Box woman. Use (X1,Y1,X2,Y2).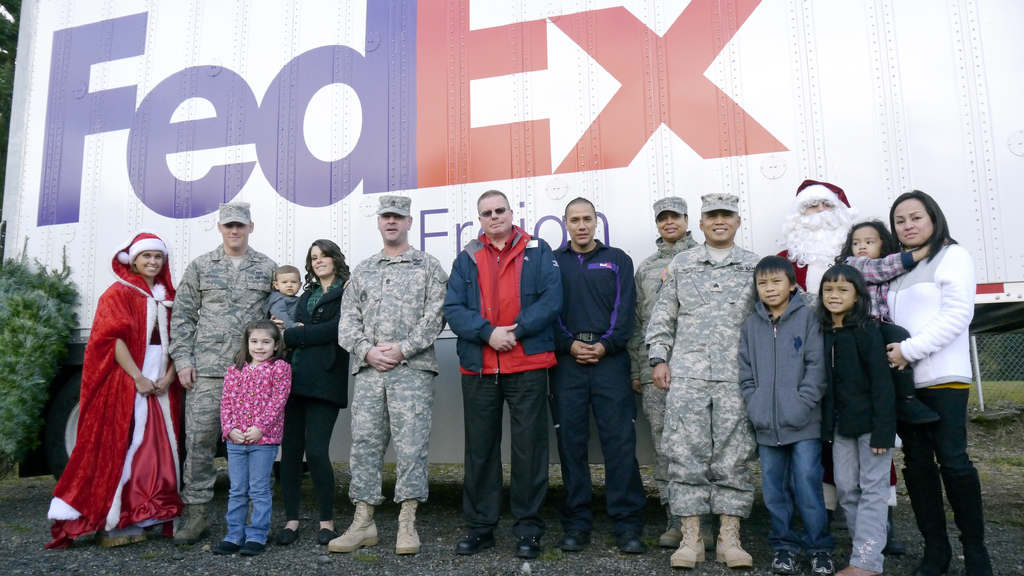
(865,188,996,575).
